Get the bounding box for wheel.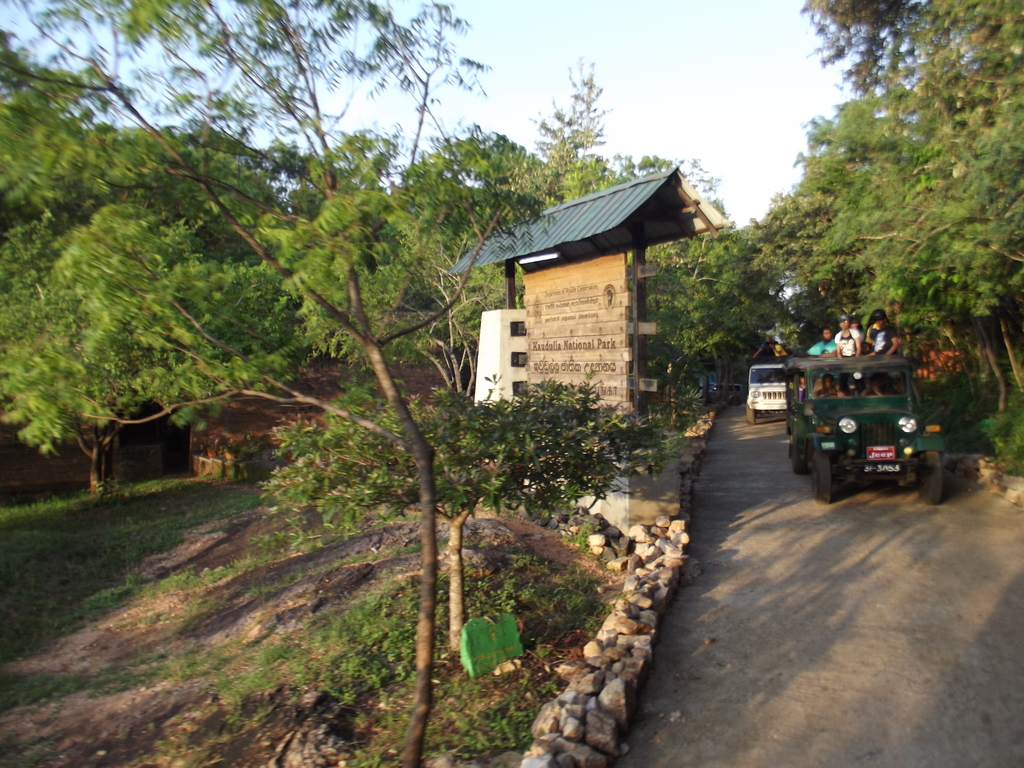
795,440,811,477.
